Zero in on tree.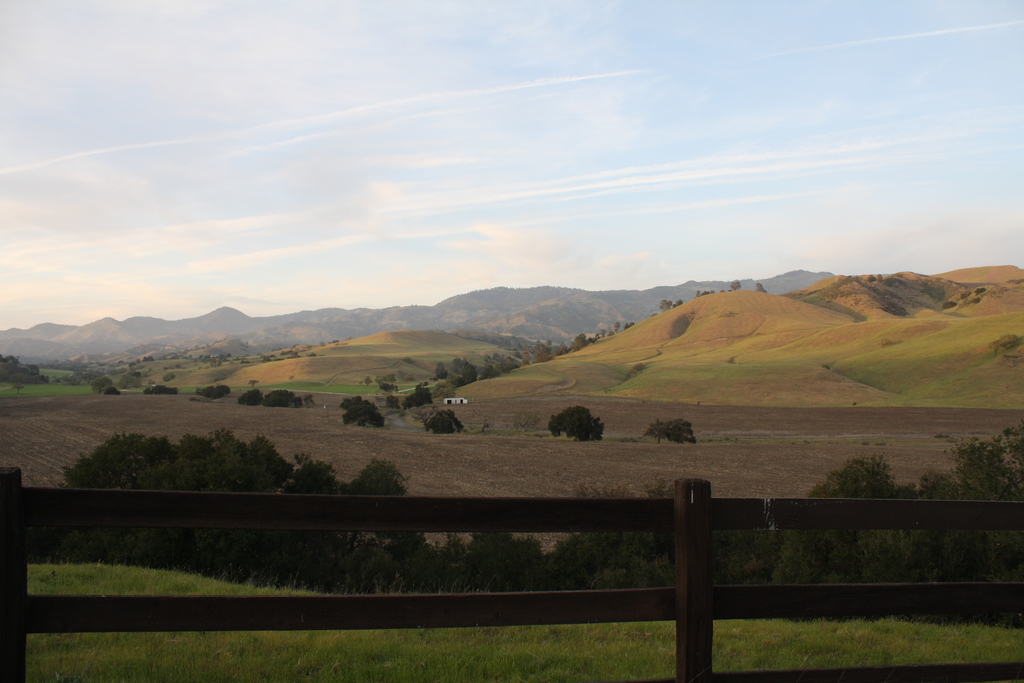
Zeroed in: <box>241,388,269,408</box>.
